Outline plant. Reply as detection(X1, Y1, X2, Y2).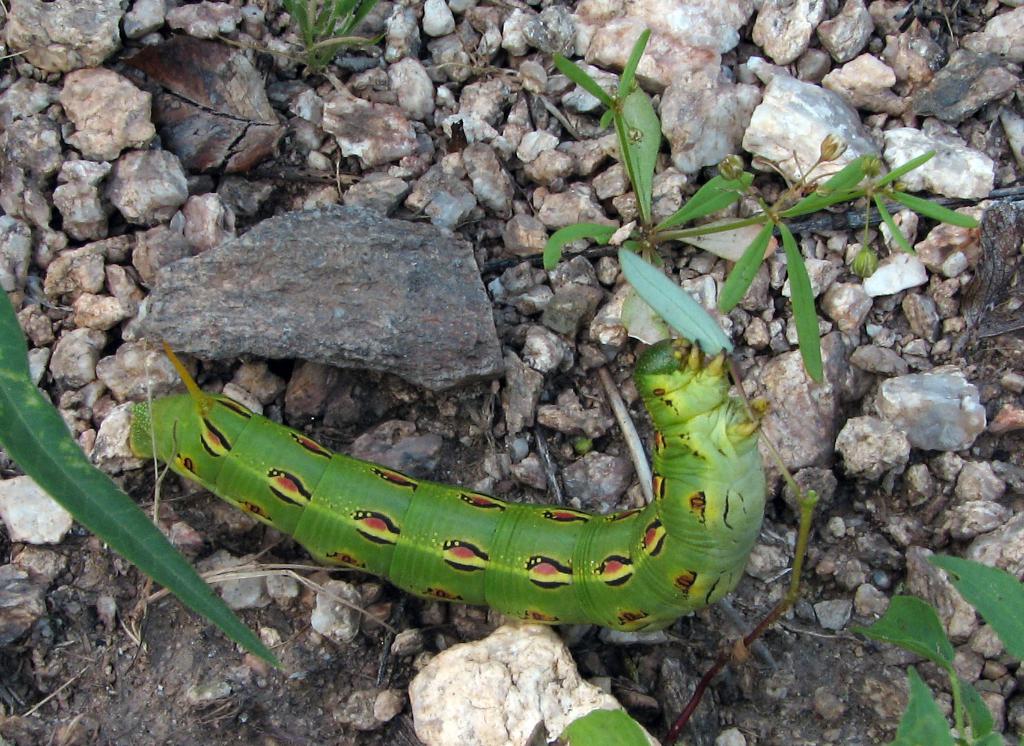
detection(514, 33, 965, 405).
